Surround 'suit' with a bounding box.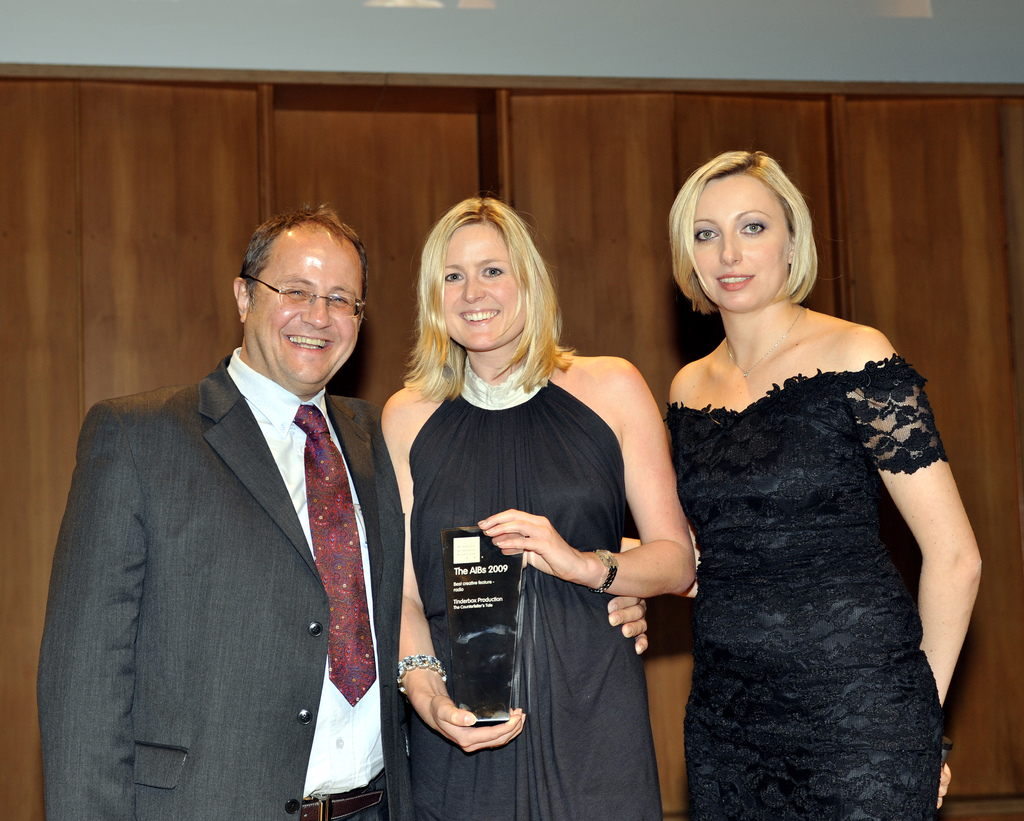
35:246:419:806.
